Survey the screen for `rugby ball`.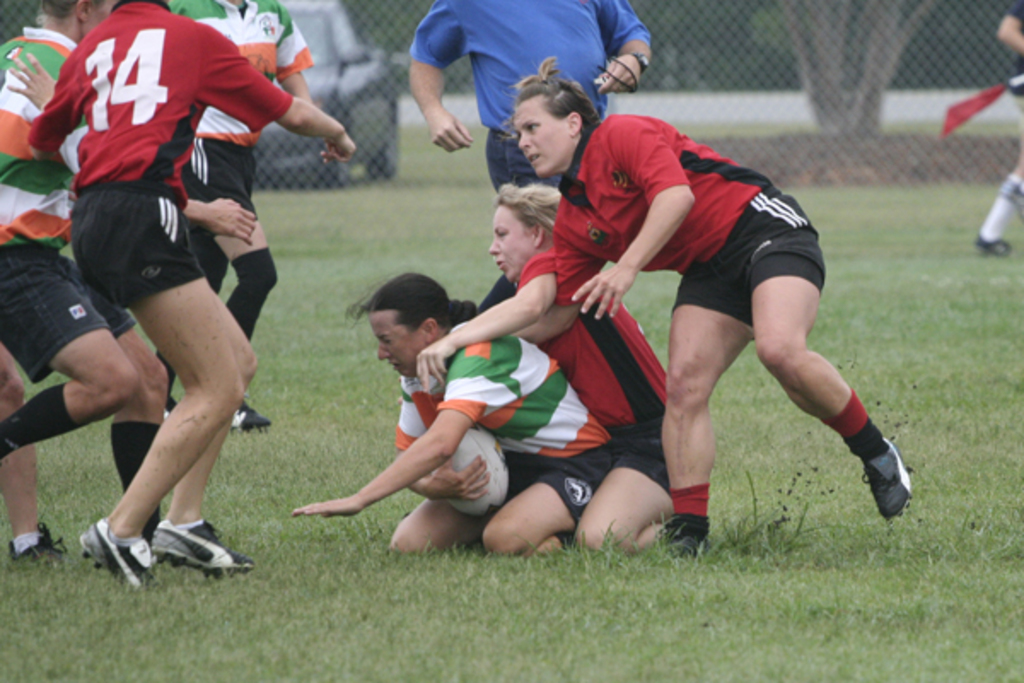
Survey found: x1=445, y1=423, x2=509, y2=517.
